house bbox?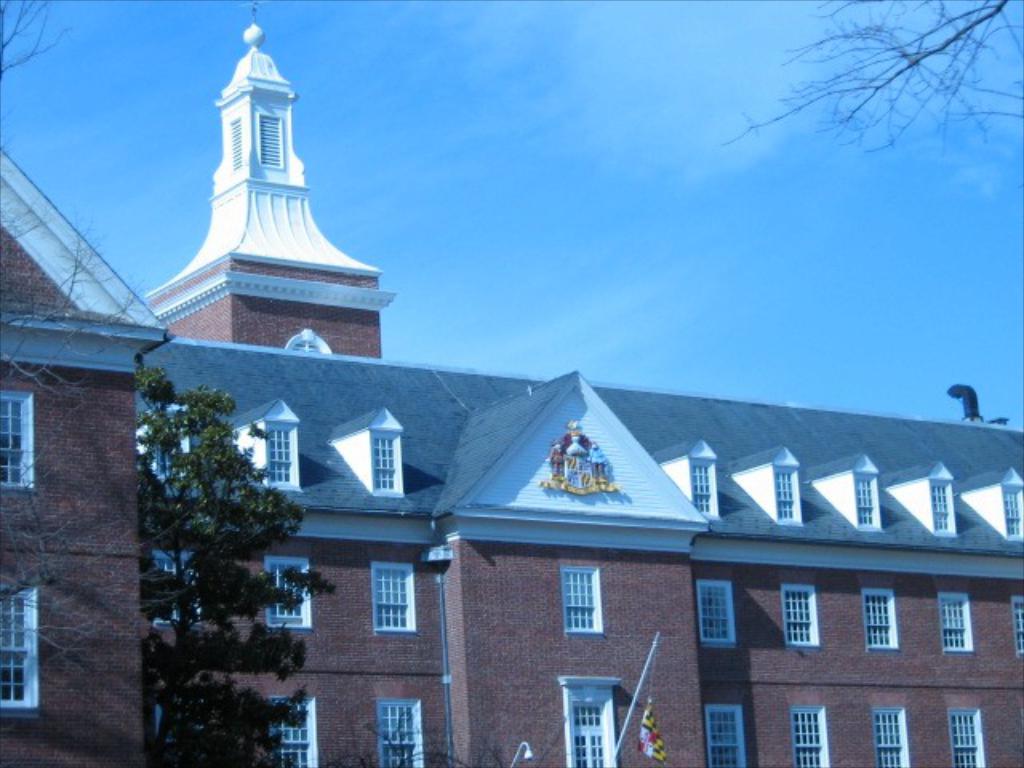
left=0, top=0, right=1022, bottom=766
